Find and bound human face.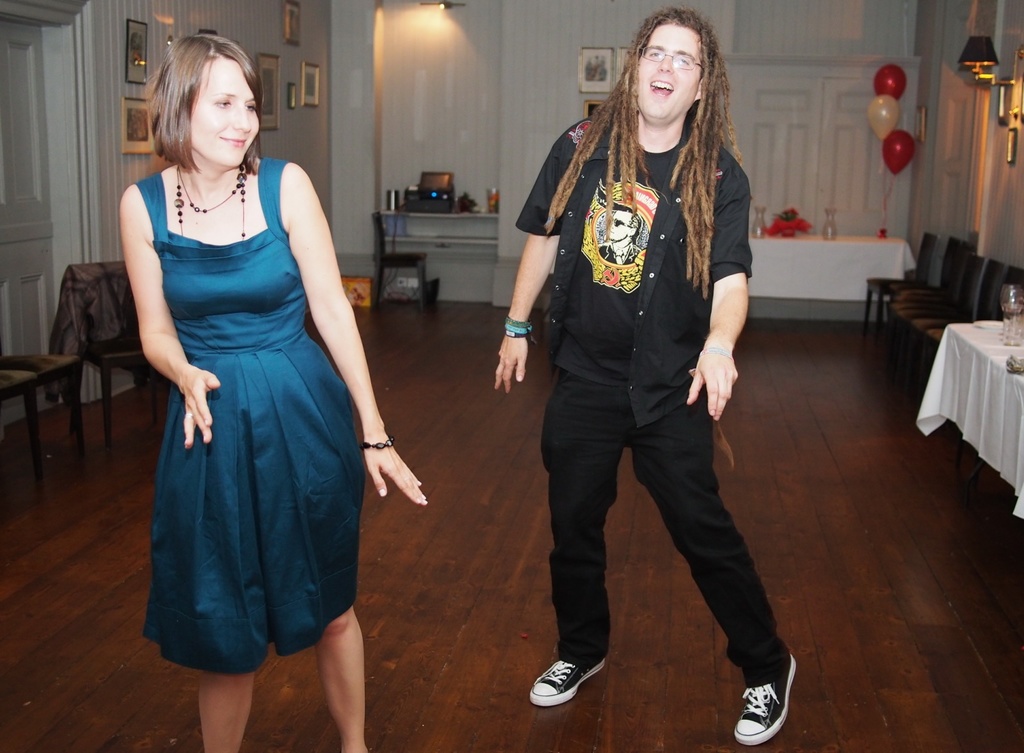
Bound: Rect(634, 23, 703, 118).
